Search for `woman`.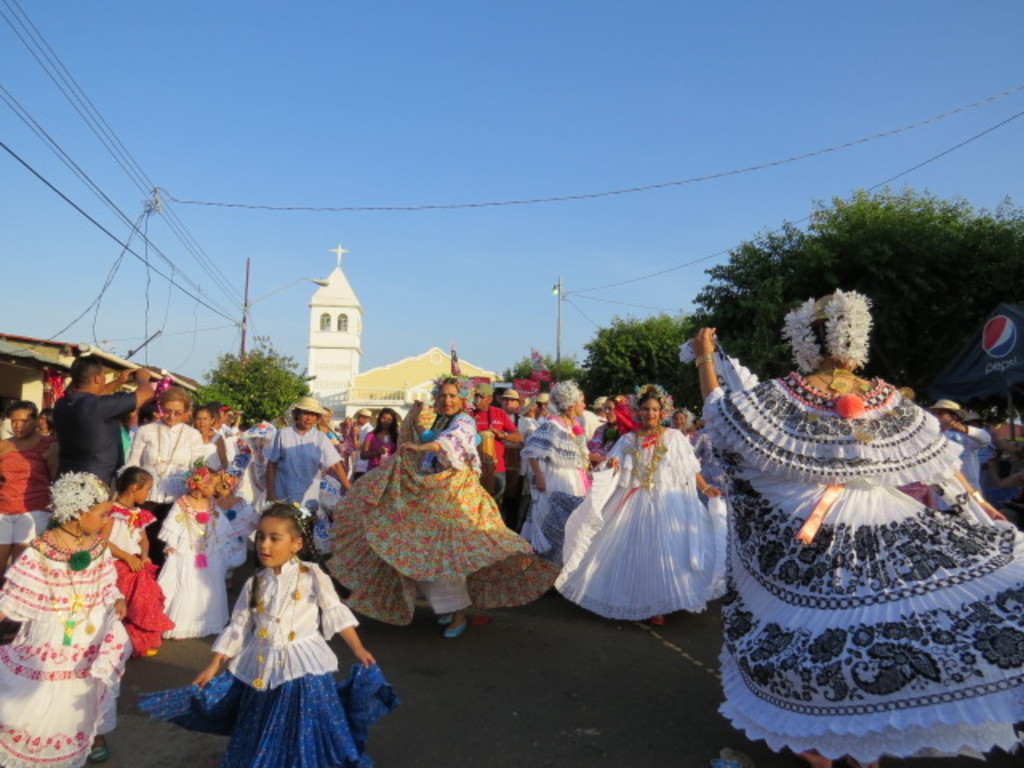
Found at box(546, 379, 734, 621).
